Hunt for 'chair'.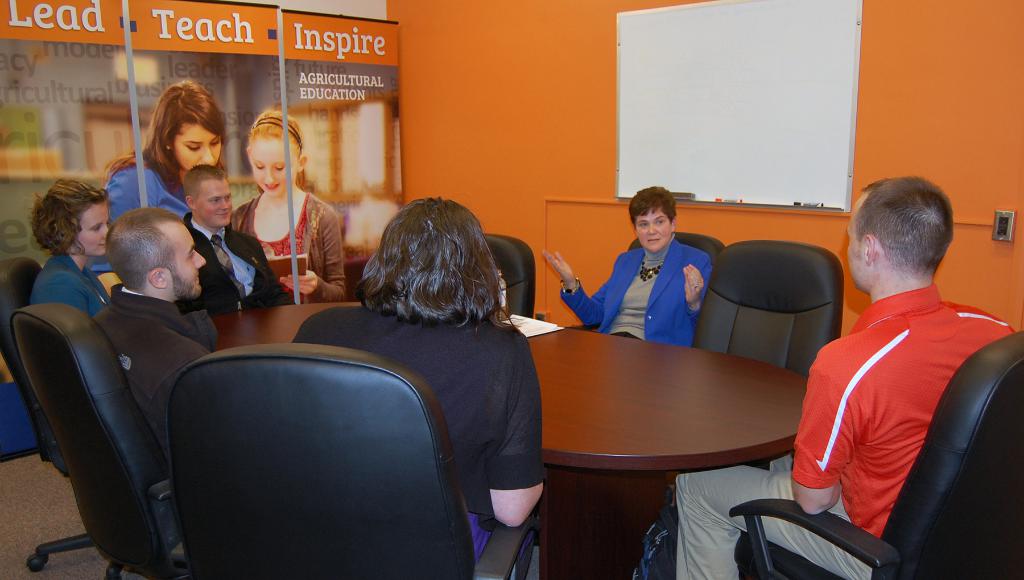
Hunted down at region(12, 302, 184, 579).
